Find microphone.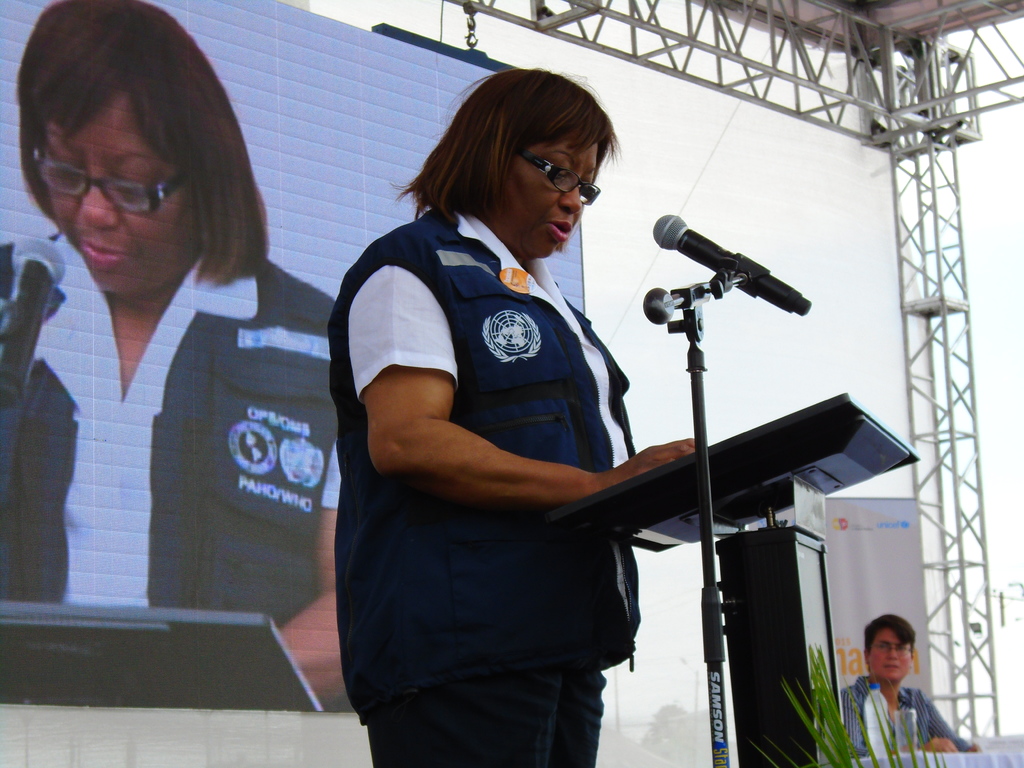
644 211 810 321.
